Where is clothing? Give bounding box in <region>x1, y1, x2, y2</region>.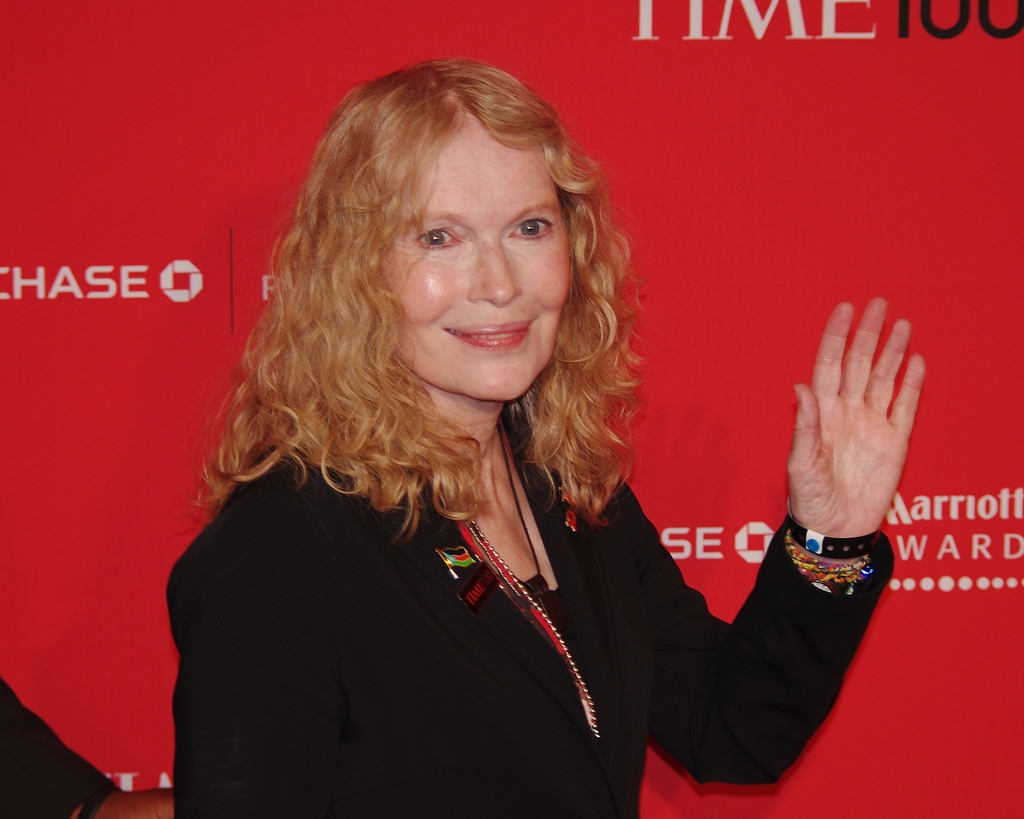
<region>172, 434, 886, 818</region>.
